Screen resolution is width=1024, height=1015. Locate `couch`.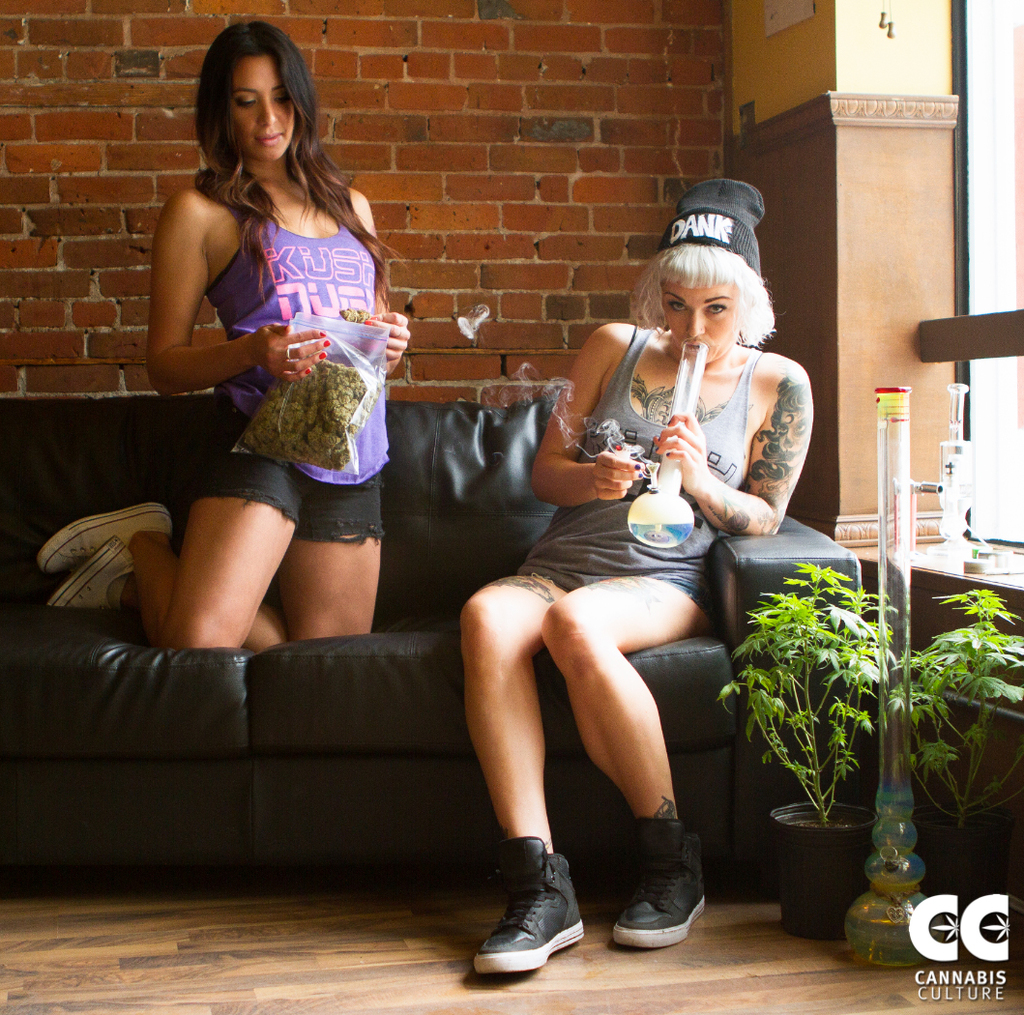
<region>127, 290, 931, 936</region>.
